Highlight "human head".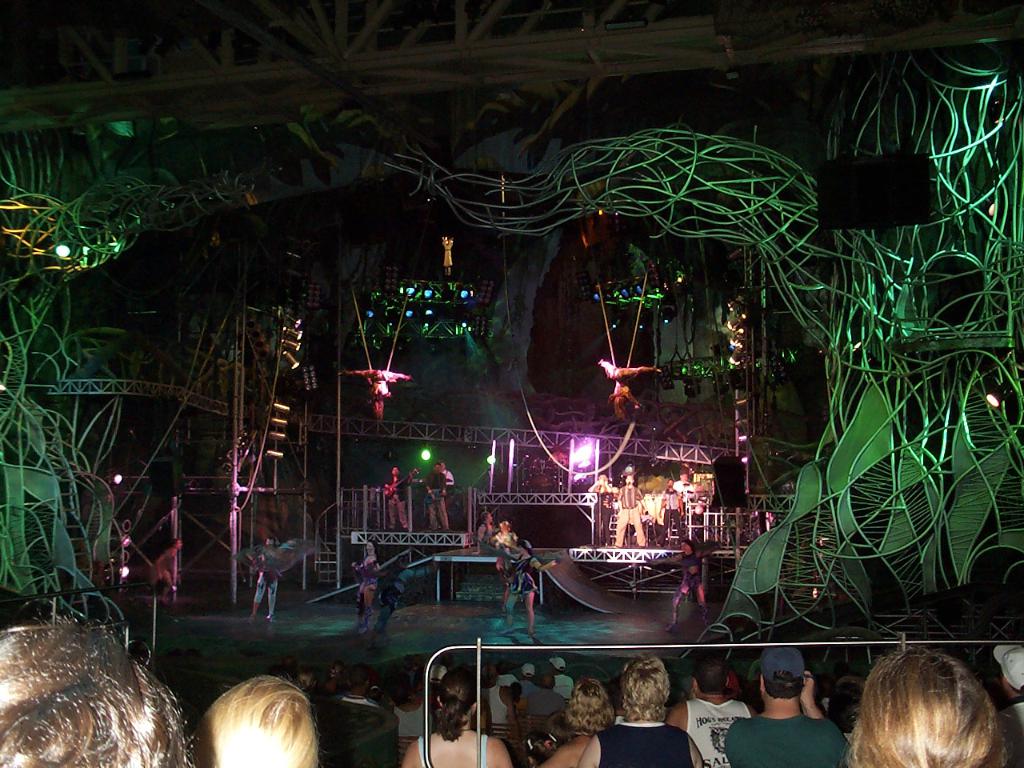
Highlighted region: (434, 666, 480, 726).
